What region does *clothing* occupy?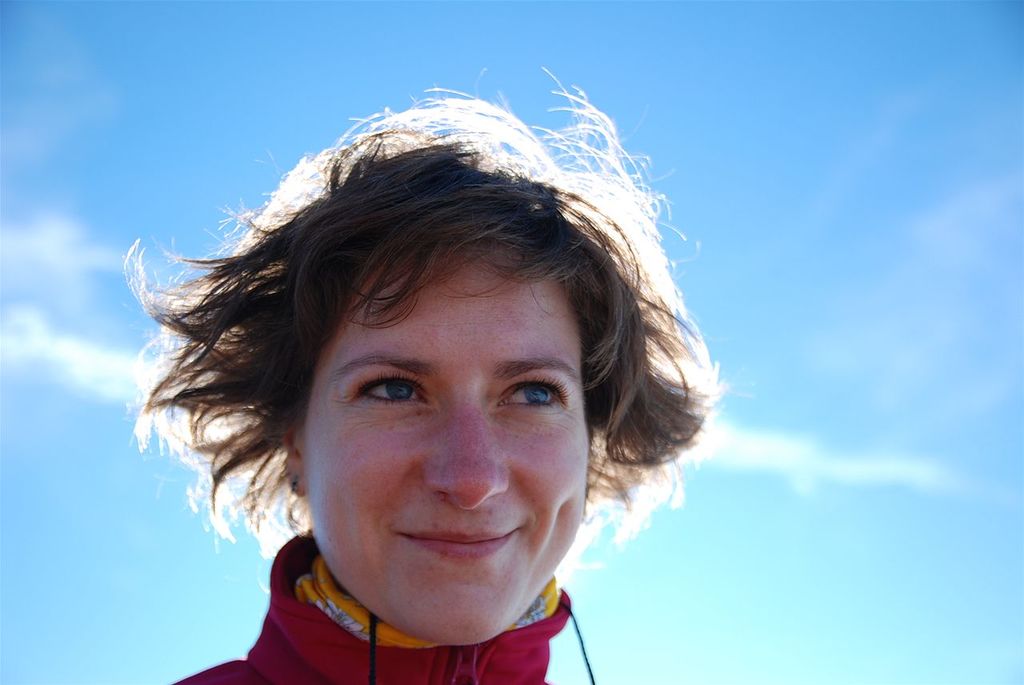
box(166, 520, 605, 684).
